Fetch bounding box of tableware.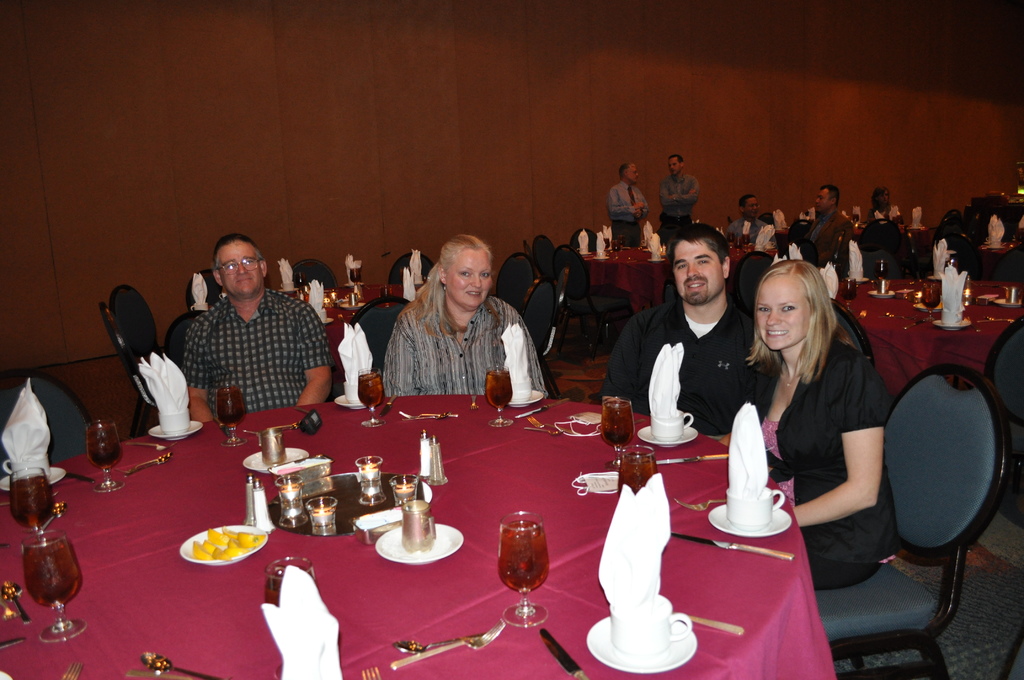
Bbox: Rect(118, 453, 177, 473).
